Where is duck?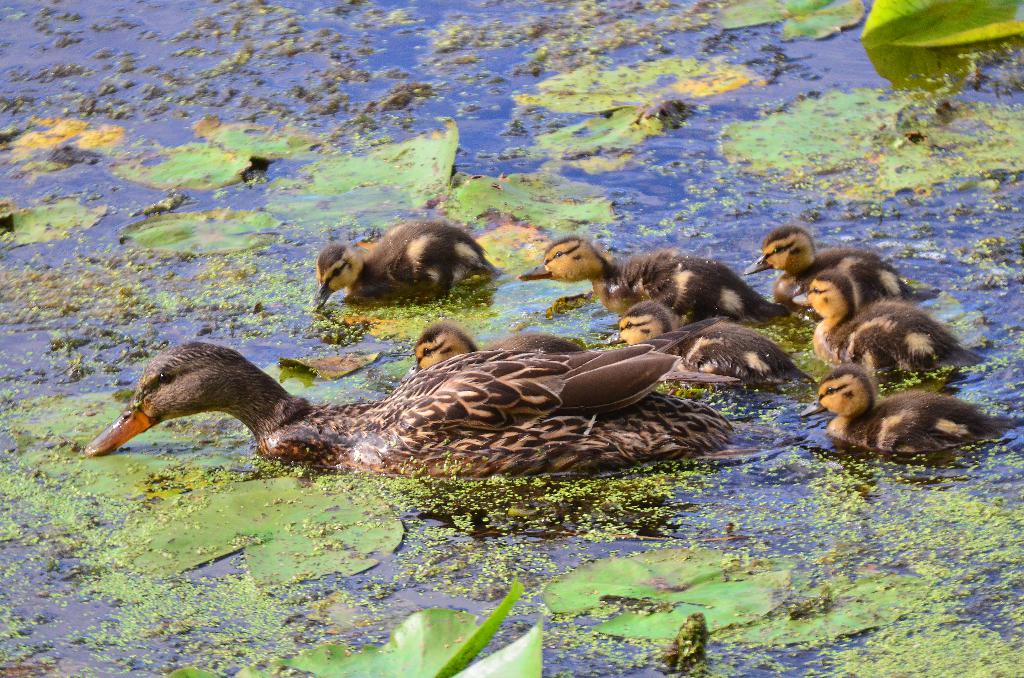
(x1=796, y1=376, x2=1013, y2=460).
